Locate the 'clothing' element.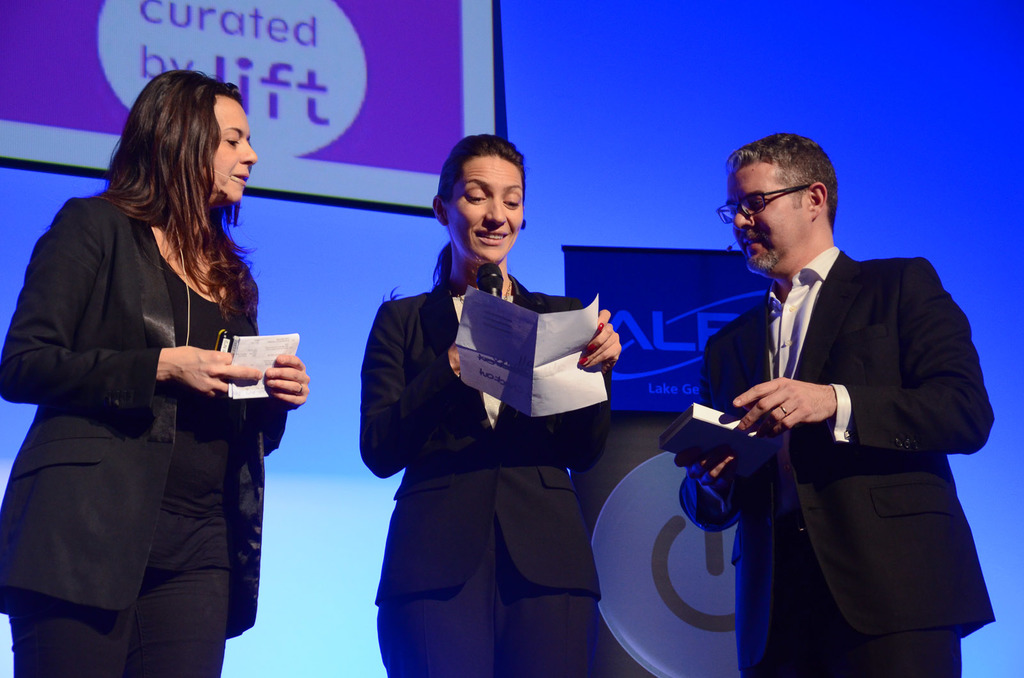
Element bbox: <bbox>18, 157, 294, 647</bbox>.
